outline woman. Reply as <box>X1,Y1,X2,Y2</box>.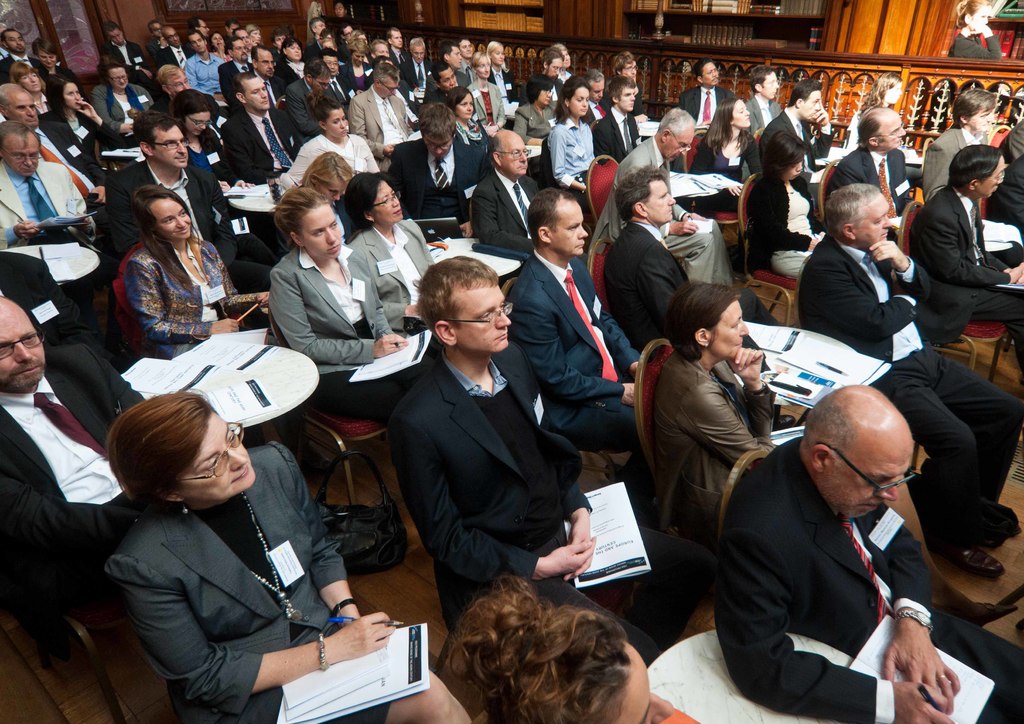
<box>267,150,358,248</box>.
